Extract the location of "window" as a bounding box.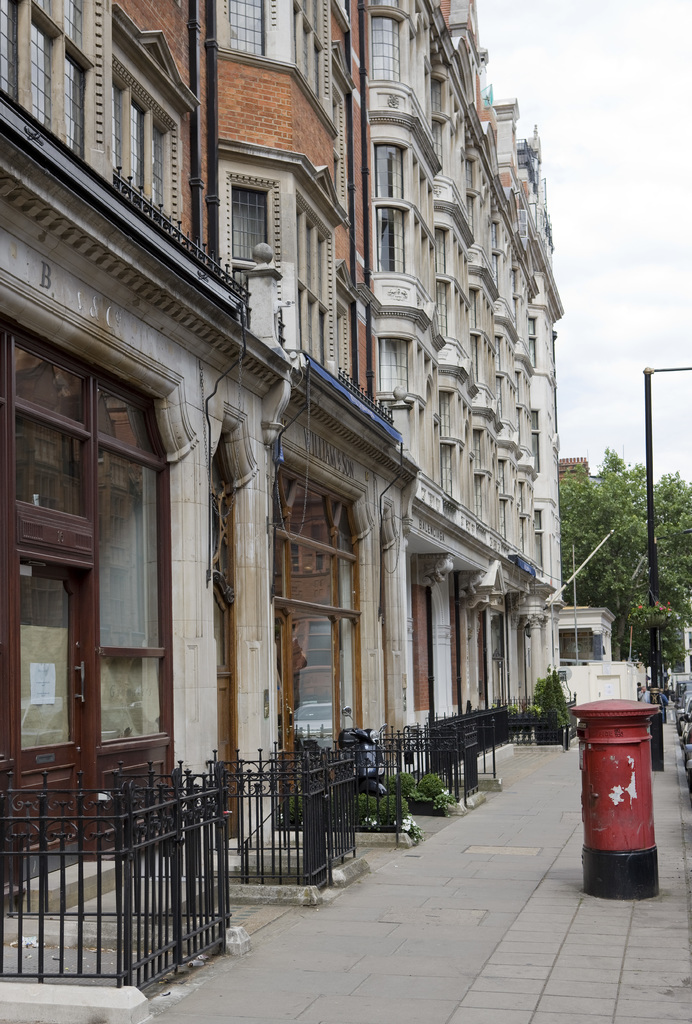
[229,0,261,51].
